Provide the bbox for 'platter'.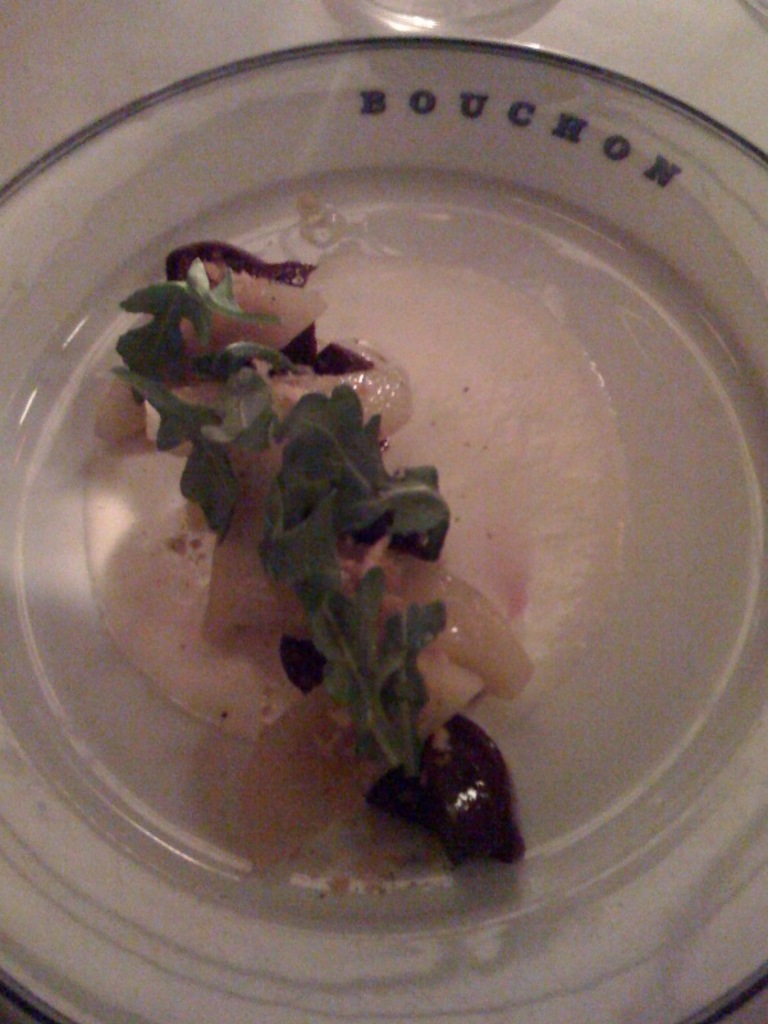
<bbox>0, 38, 767, 1023</bbox>.
